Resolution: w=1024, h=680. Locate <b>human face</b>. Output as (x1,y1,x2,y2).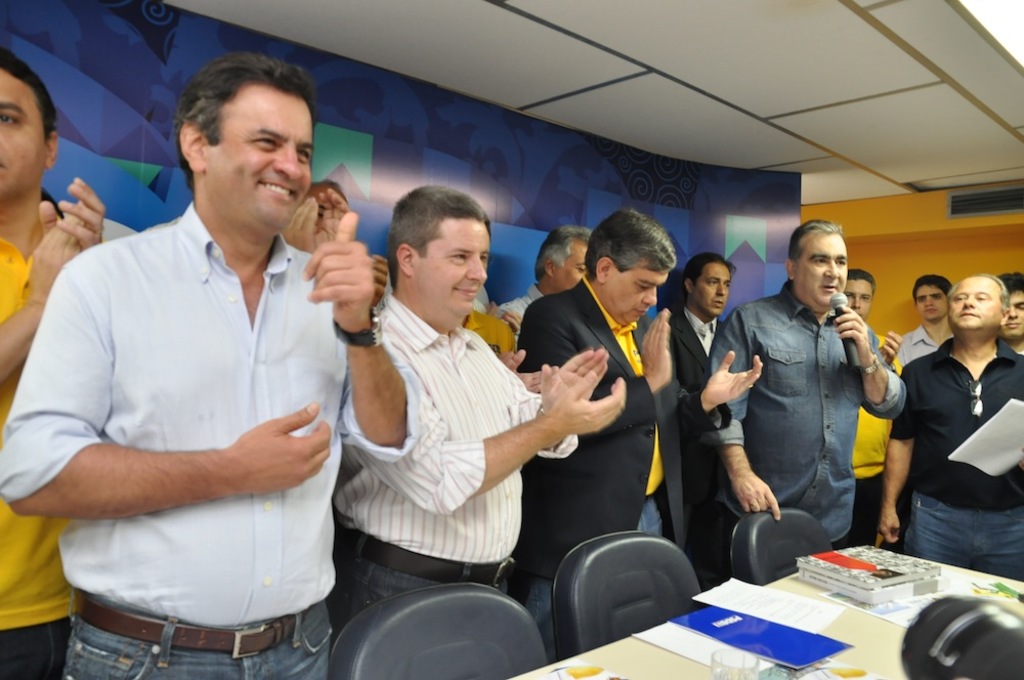
(801,229,851,314).
